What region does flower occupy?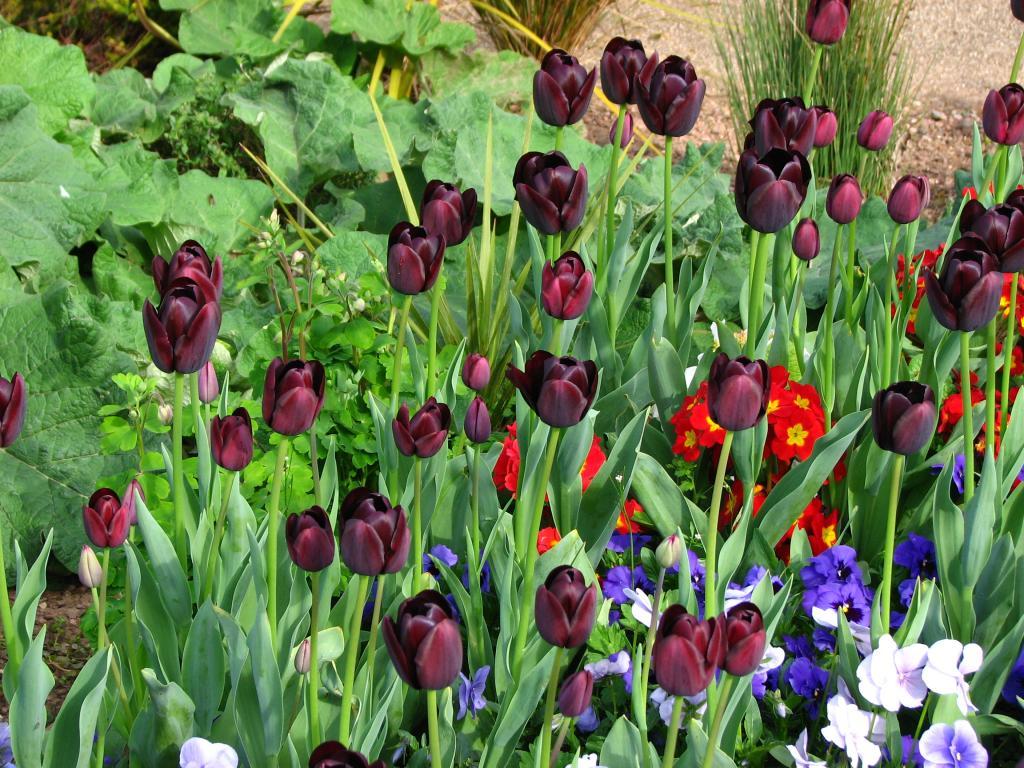
<region>386, 396, 458, 463</region>.
